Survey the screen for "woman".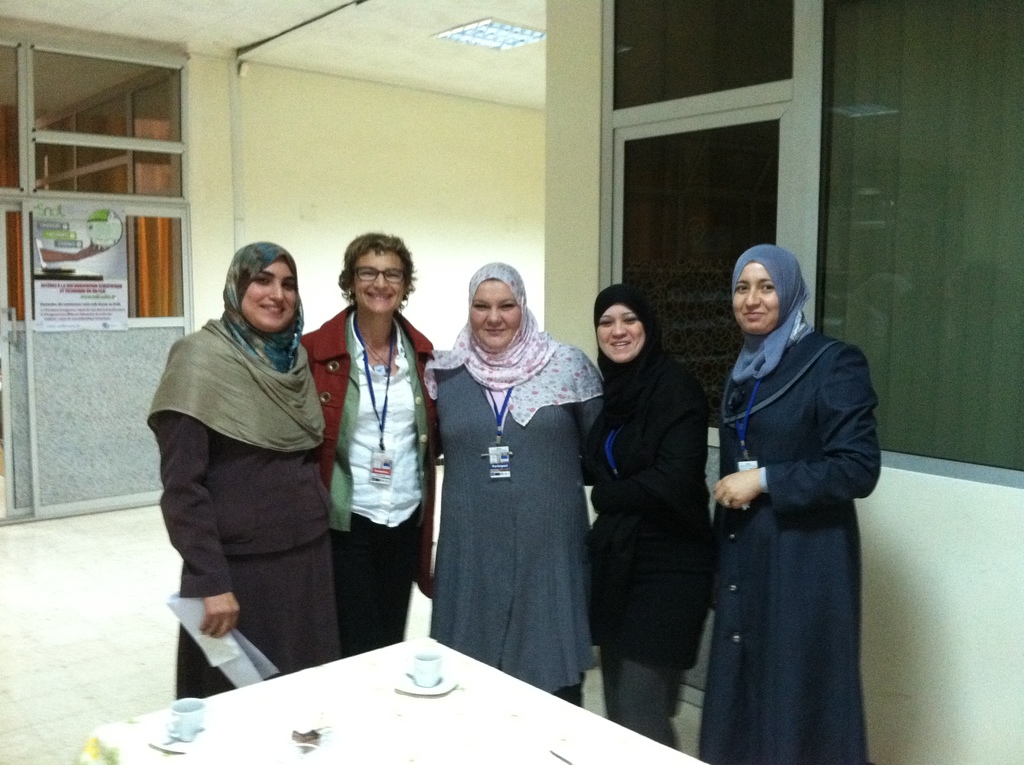
Survey found: <bbox>591, 282, 712, 753</bbox>.
